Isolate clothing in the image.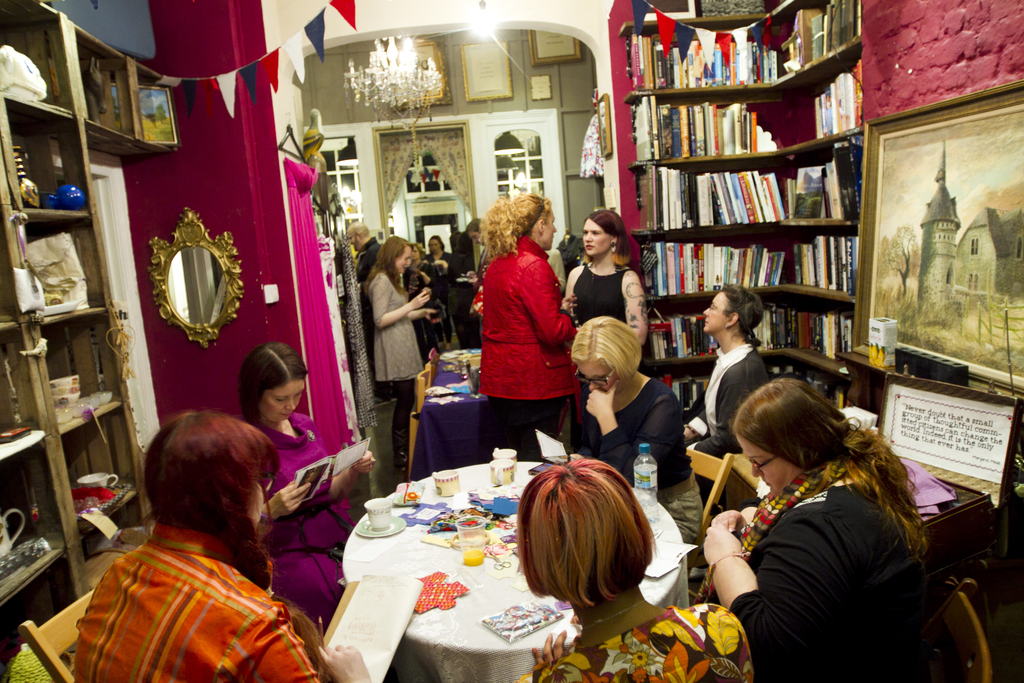
Isolated region: bbox=[354, 236, 379, 317].
